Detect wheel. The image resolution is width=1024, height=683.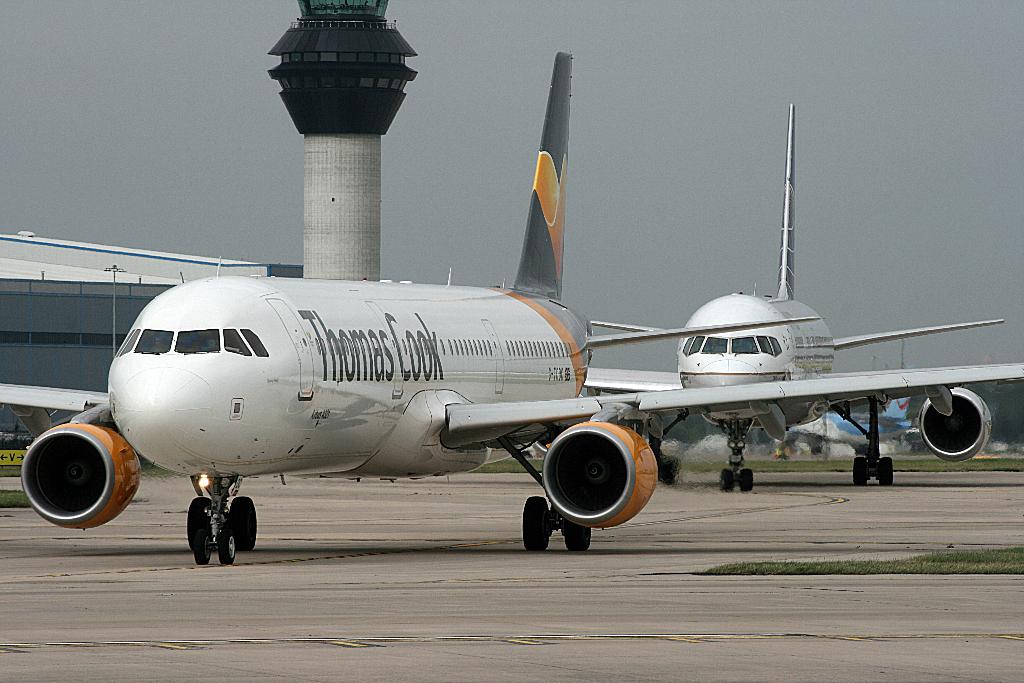
{"left": 231, "top": 496, "right": 257, "bottom": 550}.
